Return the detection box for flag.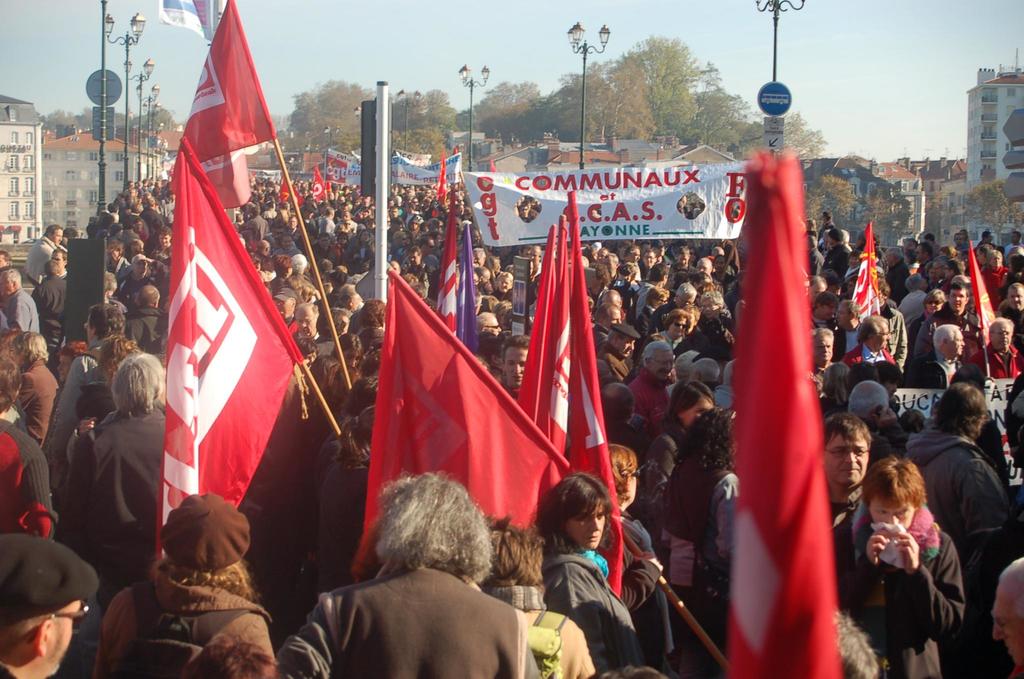
(491,156,496,176).
